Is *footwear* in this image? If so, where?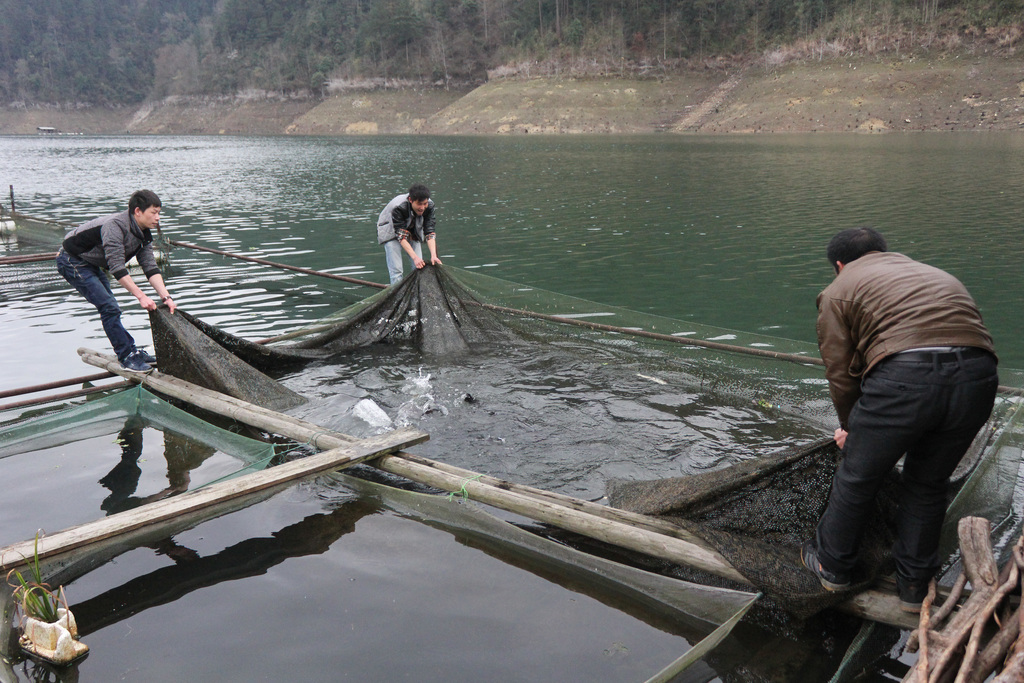
Yes, at (131,346,156,374).
